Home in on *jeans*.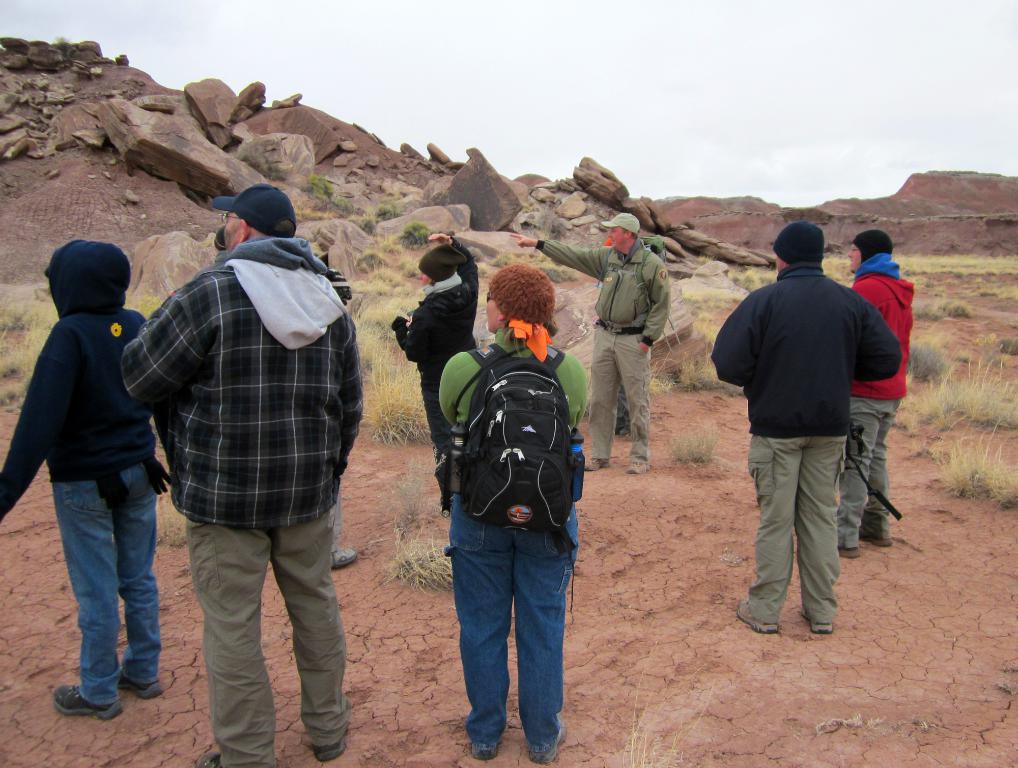
Homed in at left=45, top=466, right=154, bottom=731.
